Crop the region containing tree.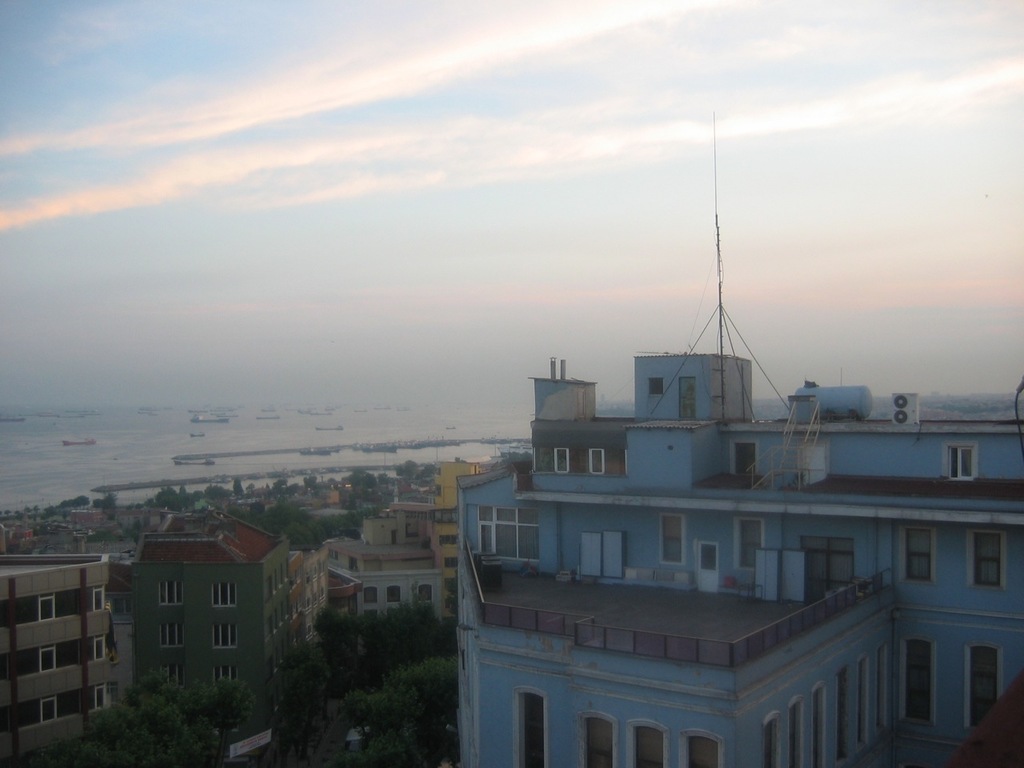
Crop region: (left=233, top=480, right=242, bottom=498).
